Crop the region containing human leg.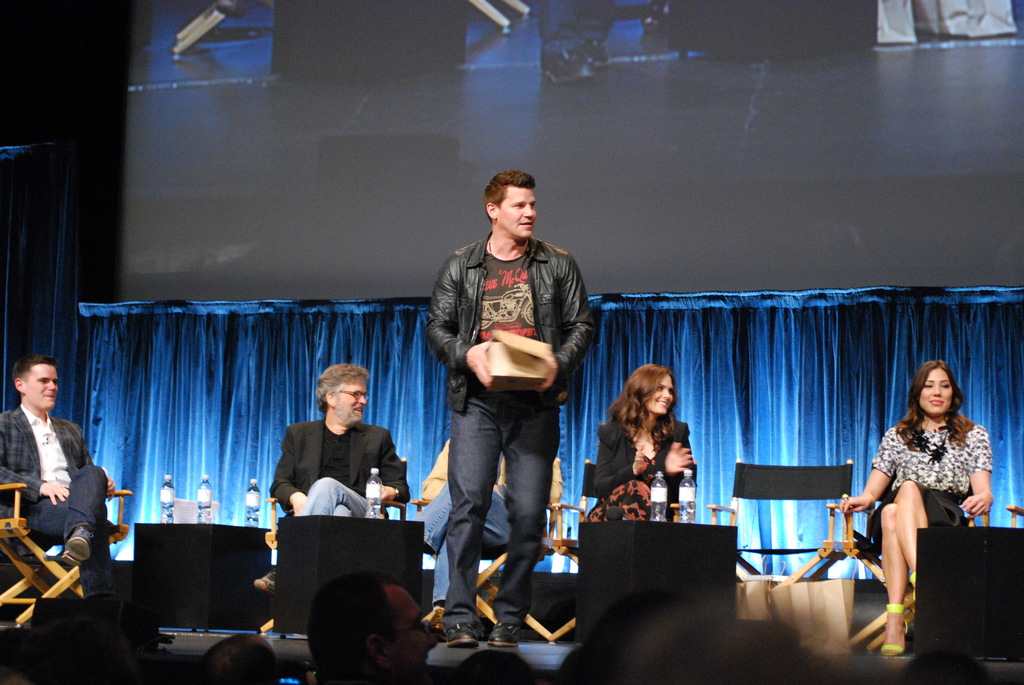
Crop region: [446, 385, 509, 643].
